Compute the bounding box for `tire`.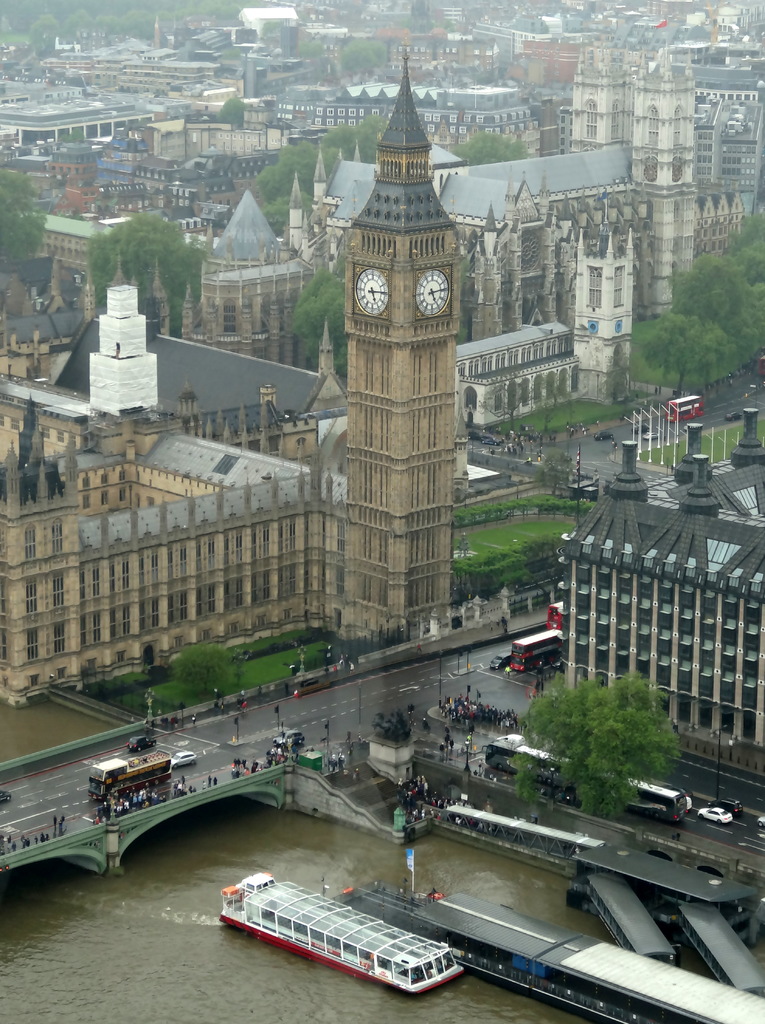
l=135, t=743, r=141, b=750.
